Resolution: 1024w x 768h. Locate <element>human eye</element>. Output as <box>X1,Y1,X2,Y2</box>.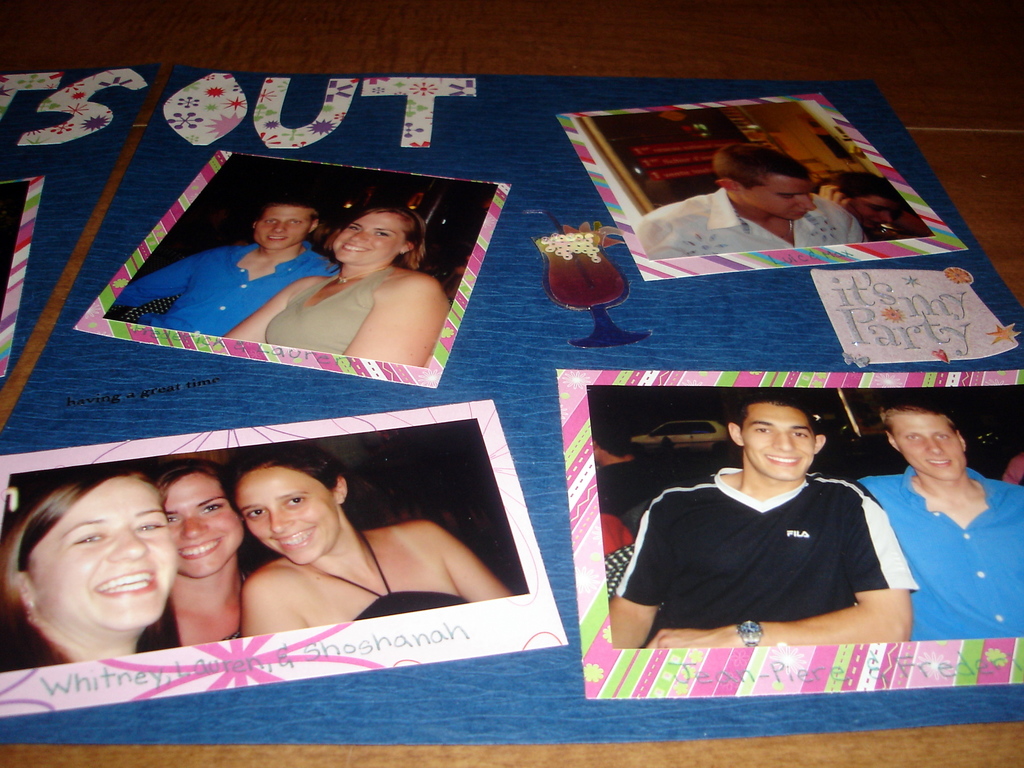
<box>288,219,305,227</box>.
